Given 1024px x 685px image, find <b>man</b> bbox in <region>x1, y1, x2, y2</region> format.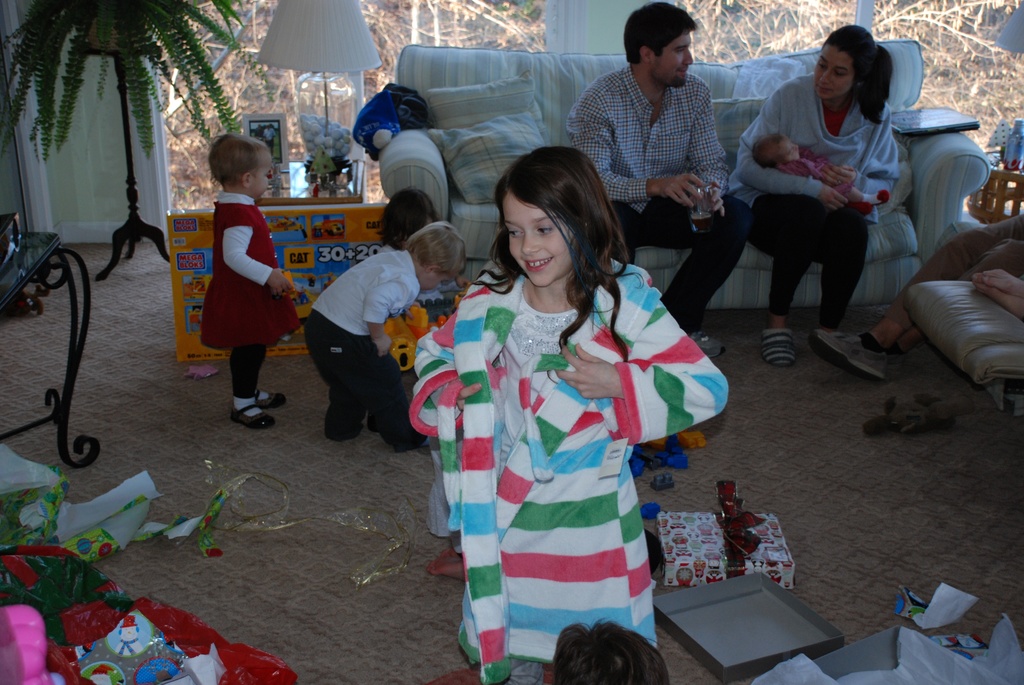
<region>568, 0, 755, 358</region>.
